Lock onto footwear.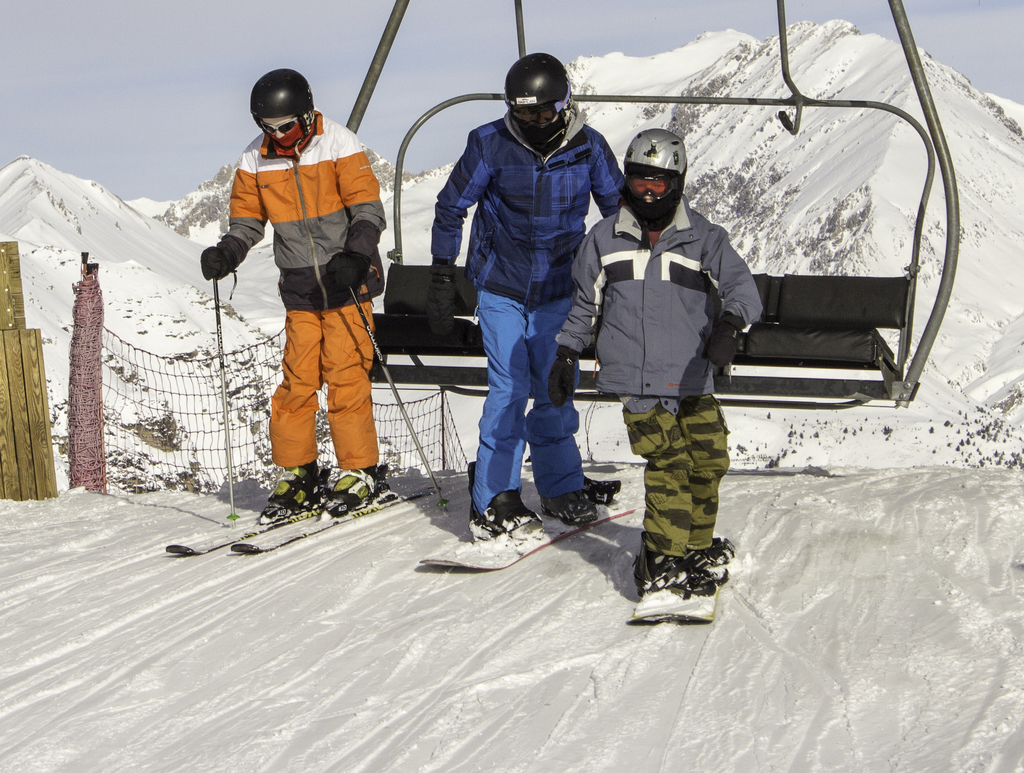
Locked: rect(634, 552, 719, 598).
